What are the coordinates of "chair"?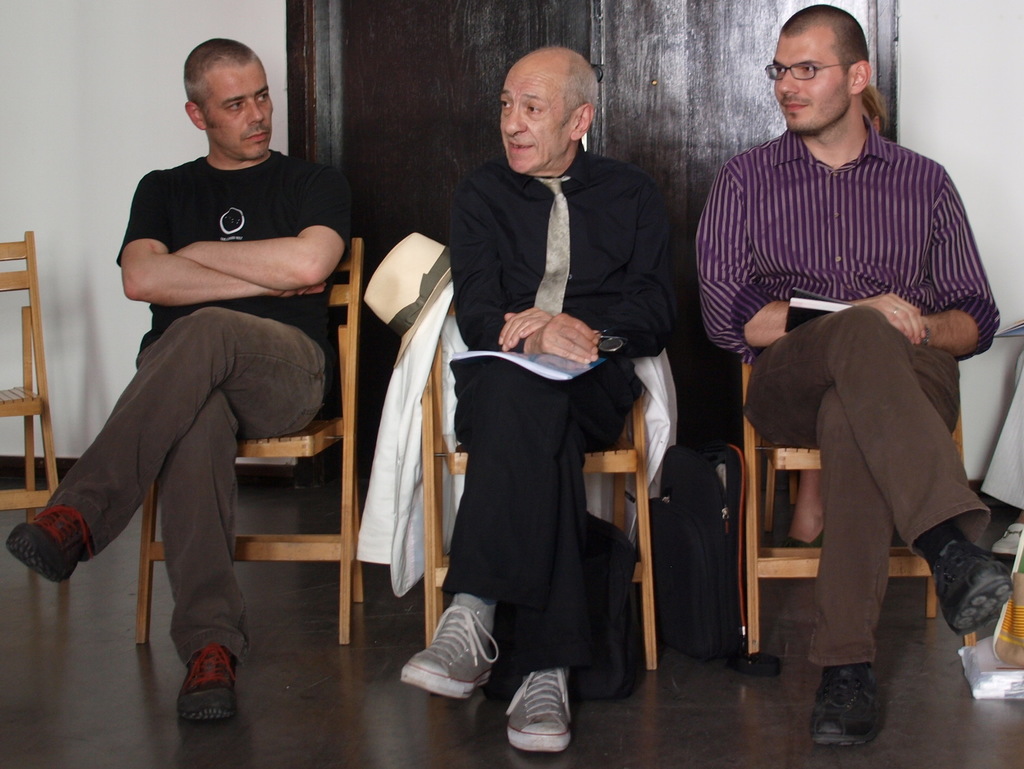
box=[419, 298, 656, 673].
